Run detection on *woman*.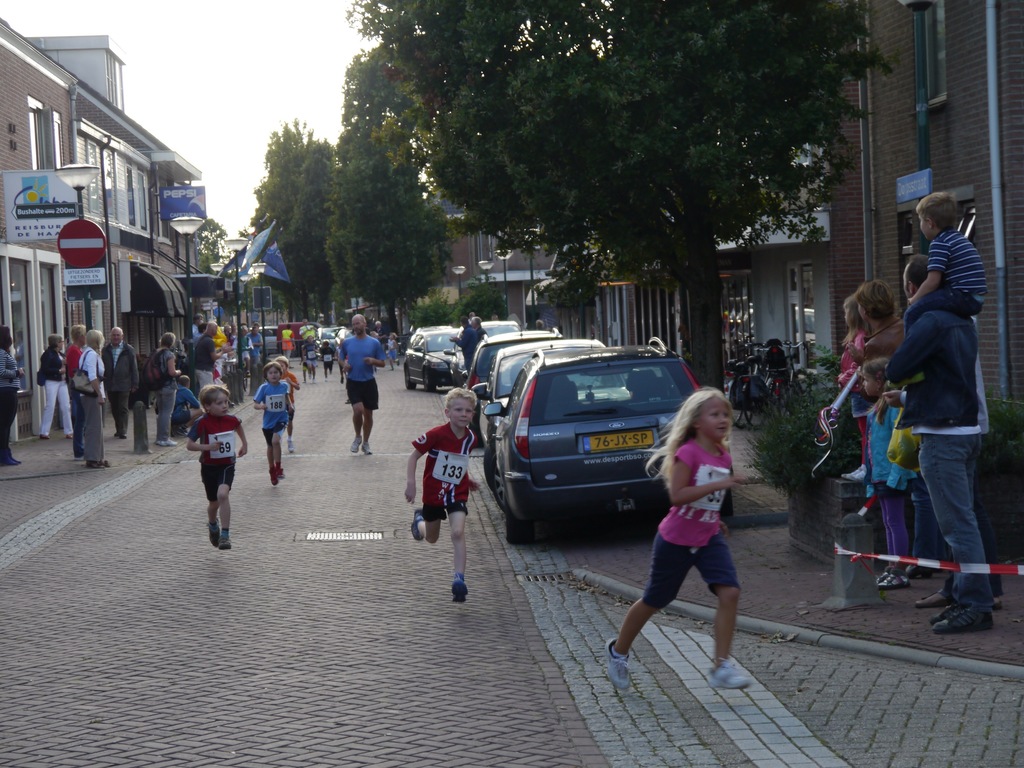
Result: region(850, 280, 907, 369).
